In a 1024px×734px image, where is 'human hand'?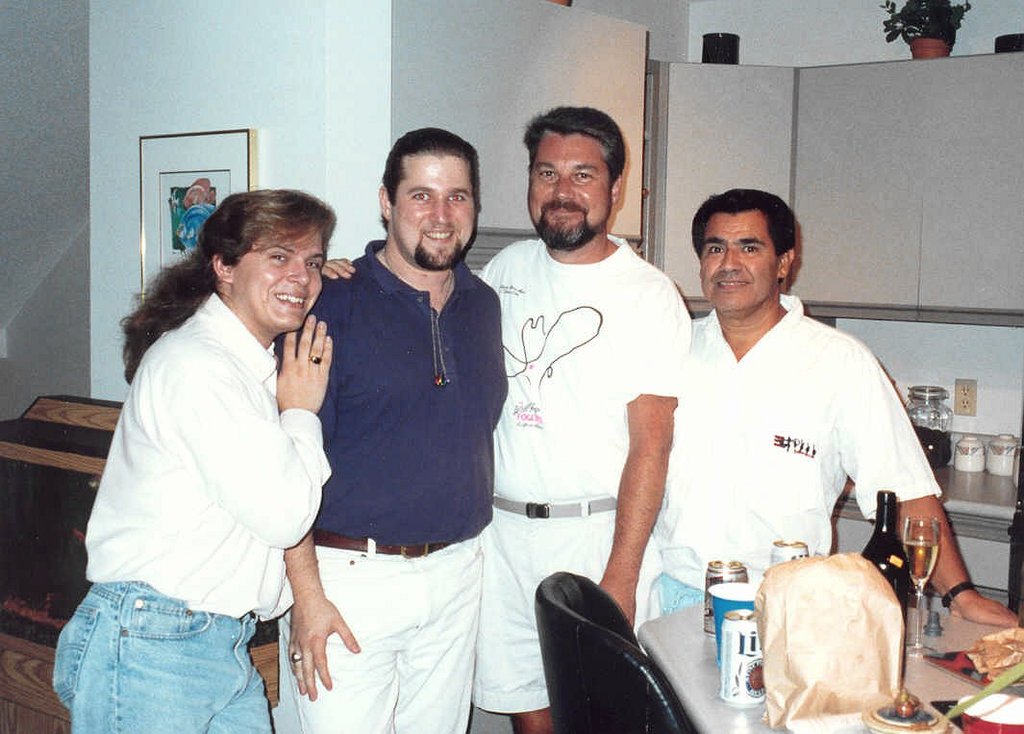
287,598,361,699.
